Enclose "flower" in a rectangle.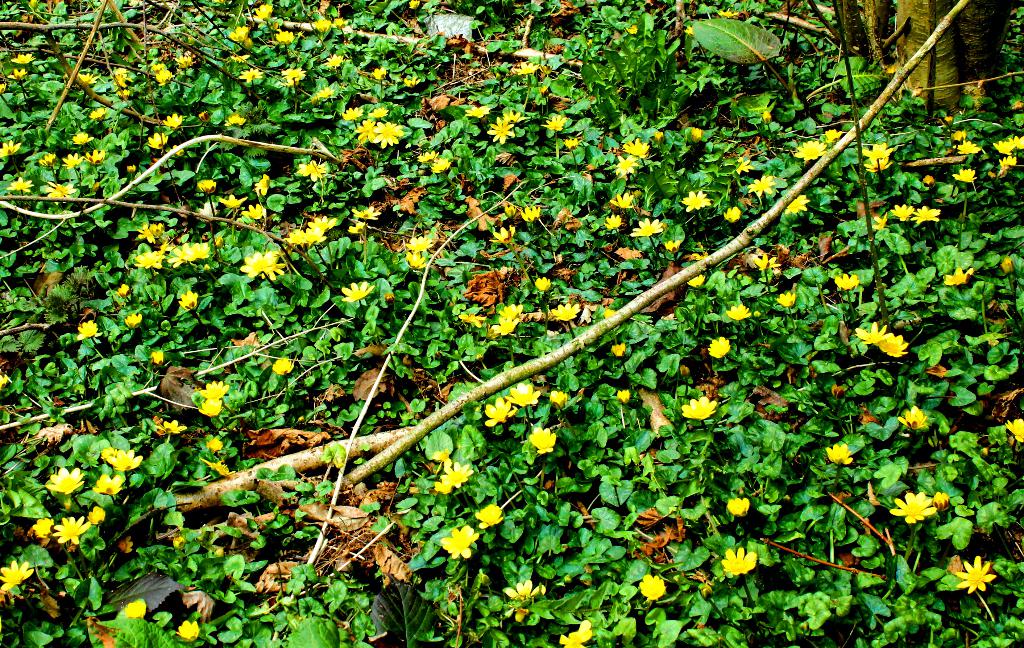
532:275:550:294.
